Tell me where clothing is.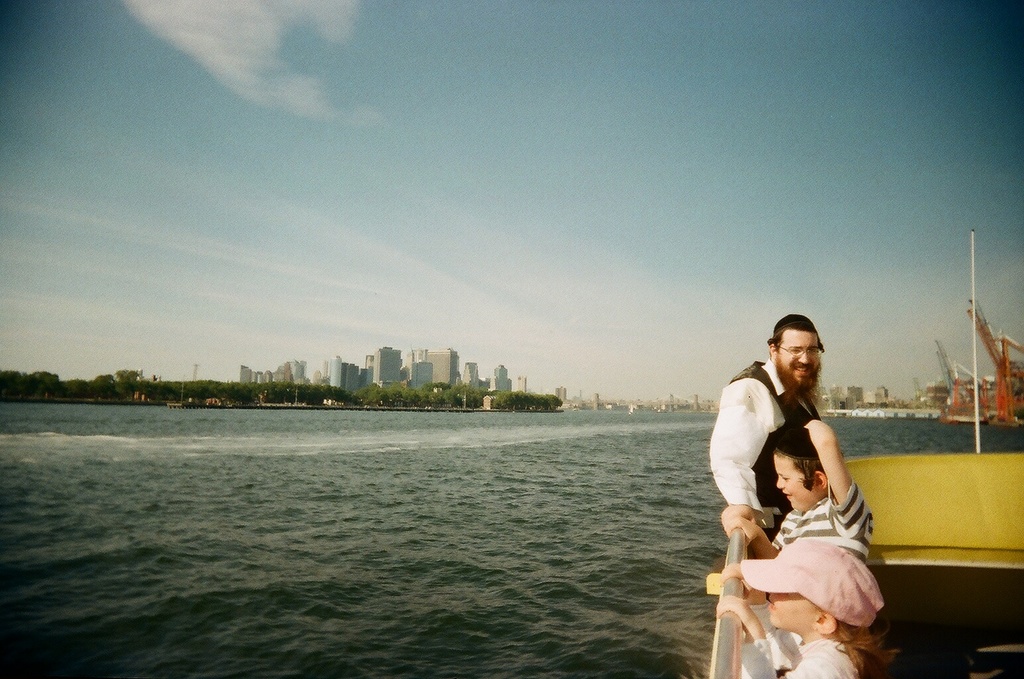
clothing is at 766, 477, 873, 559.
